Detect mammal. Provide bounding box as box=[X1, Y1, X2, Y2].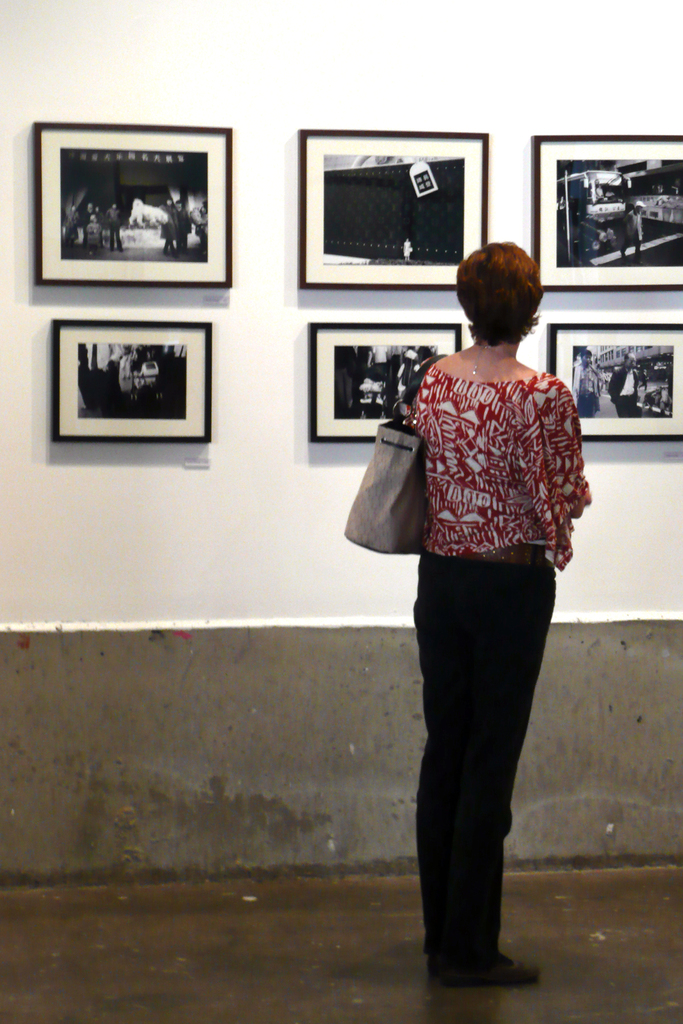
box=[159, 196, 183, 255].
